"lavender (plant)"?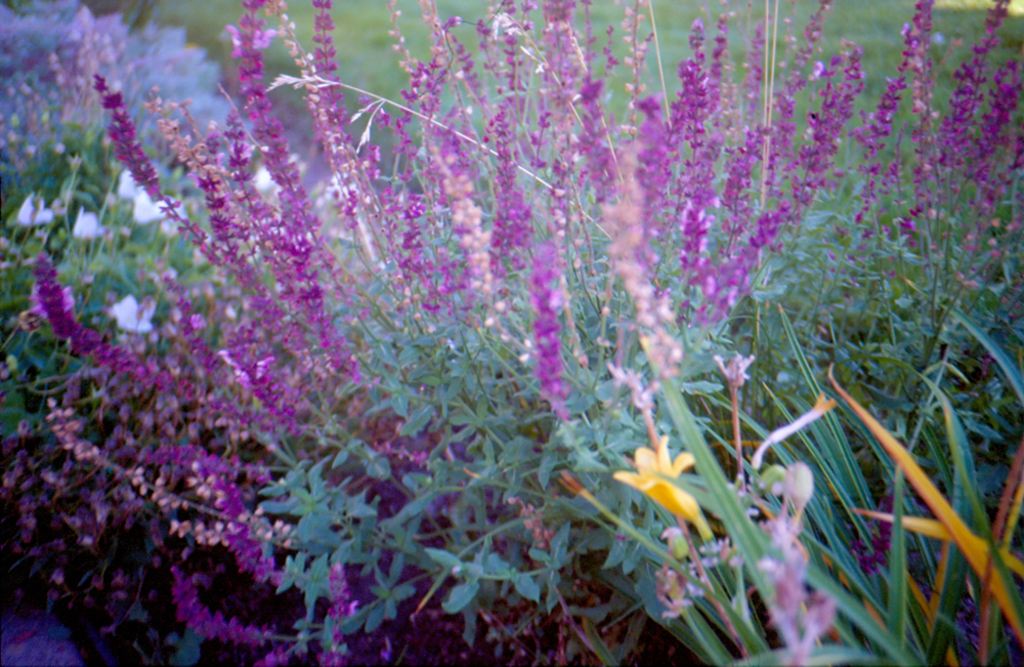
left=481, top=85, right=535, bottom=303
